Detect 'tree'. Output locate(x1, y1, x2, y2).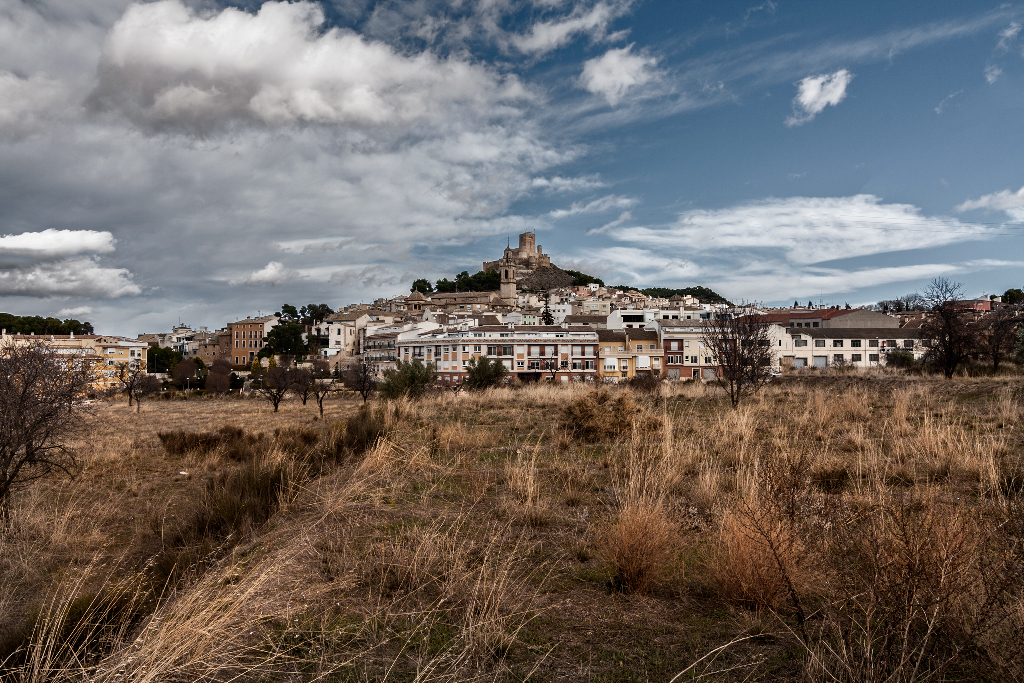
locate(916, 272, 986, 378).
